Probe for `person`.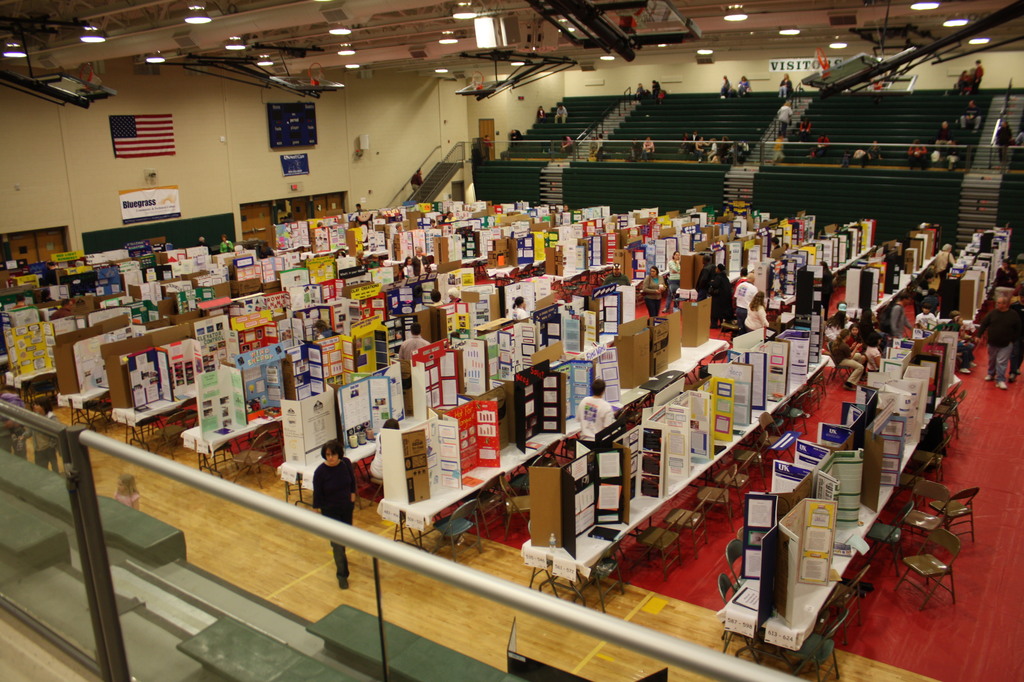
Probe result: region(738, 76, 748, 94).
